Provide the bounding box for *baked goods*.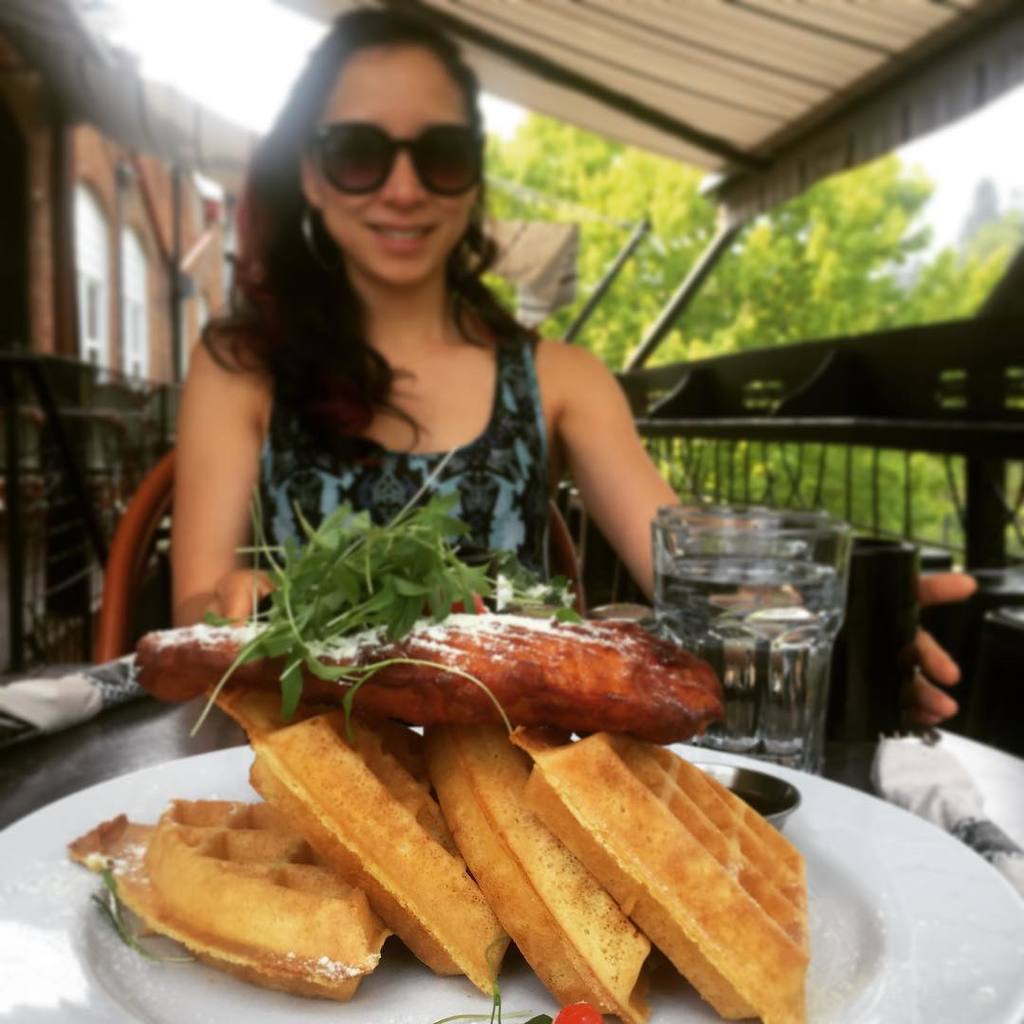
bbox(419, 719, 662, 1016).
